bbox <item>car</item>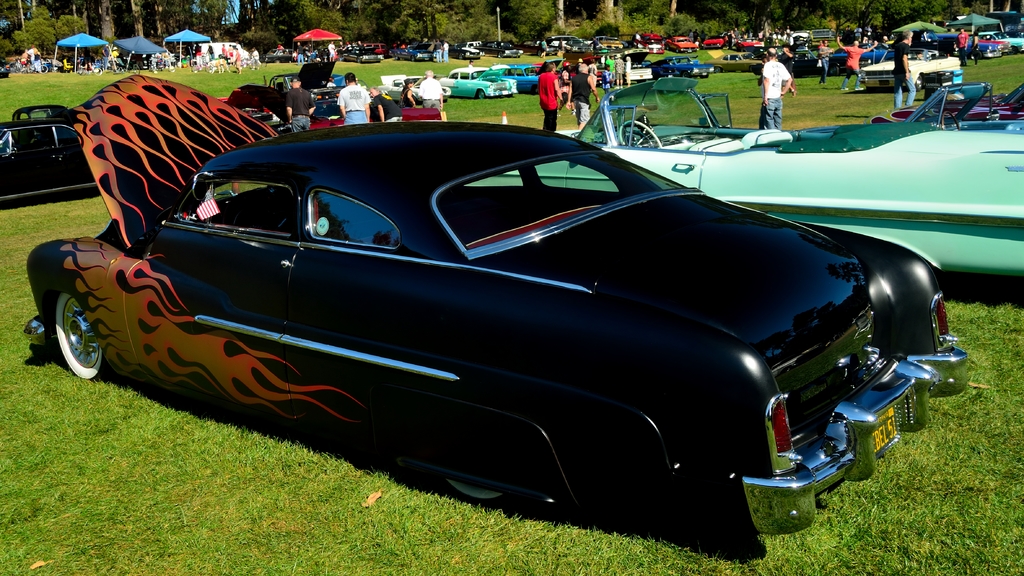
x1=0 y1=58 x2=12 y2=77
